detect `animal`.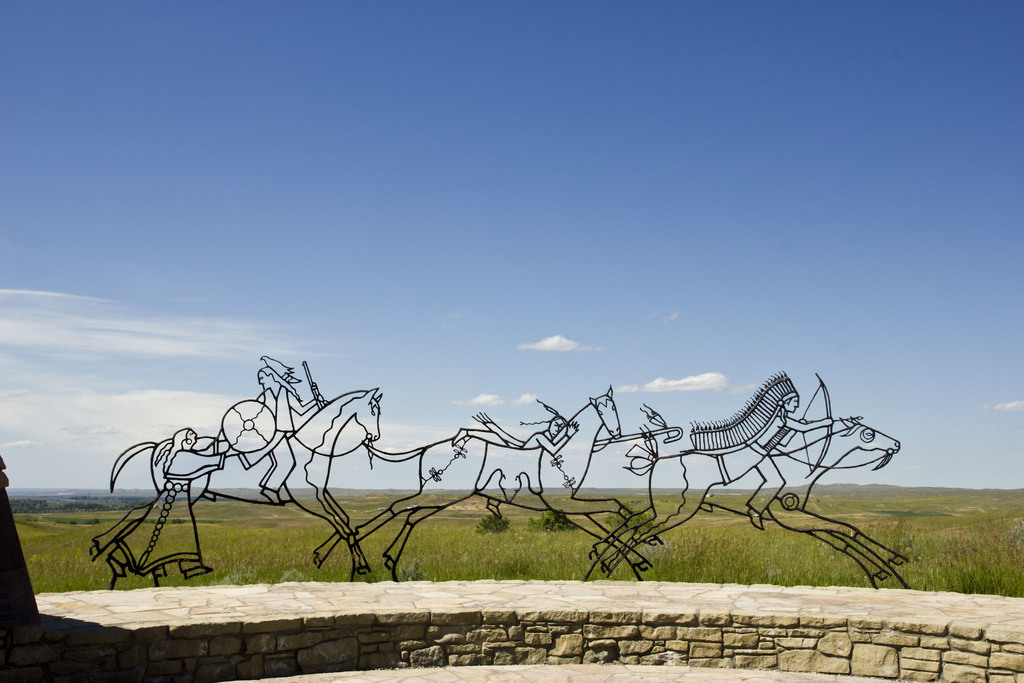
Detected at pyautogui.locateOnScreen(584, 414, 909, 589).
